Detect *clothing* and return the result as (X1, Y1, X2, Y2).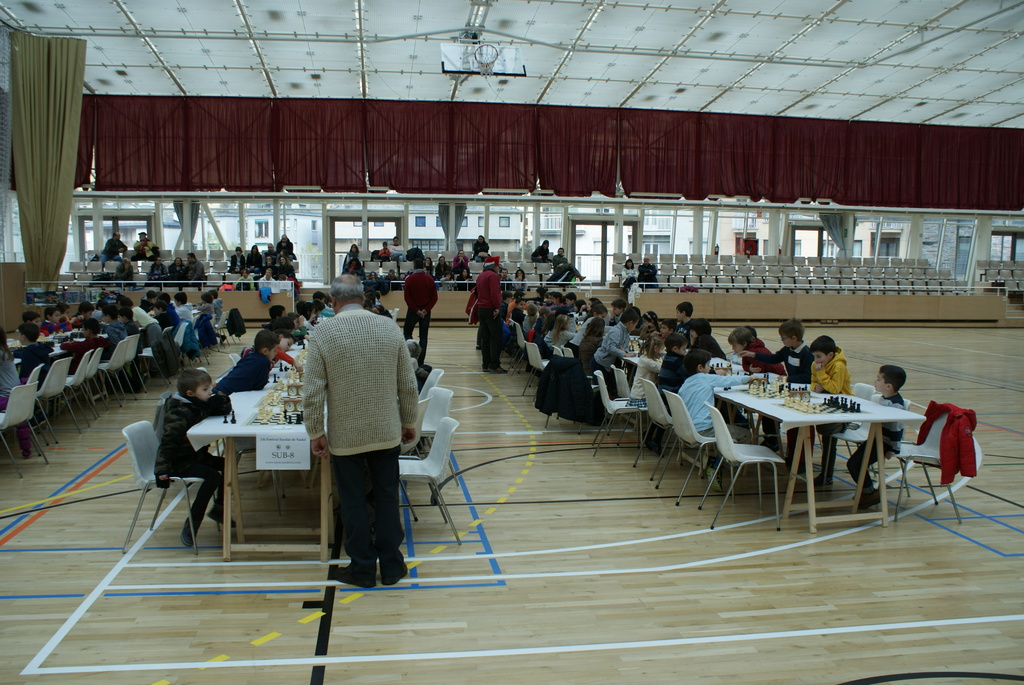
(166, 263, 189, 282).
